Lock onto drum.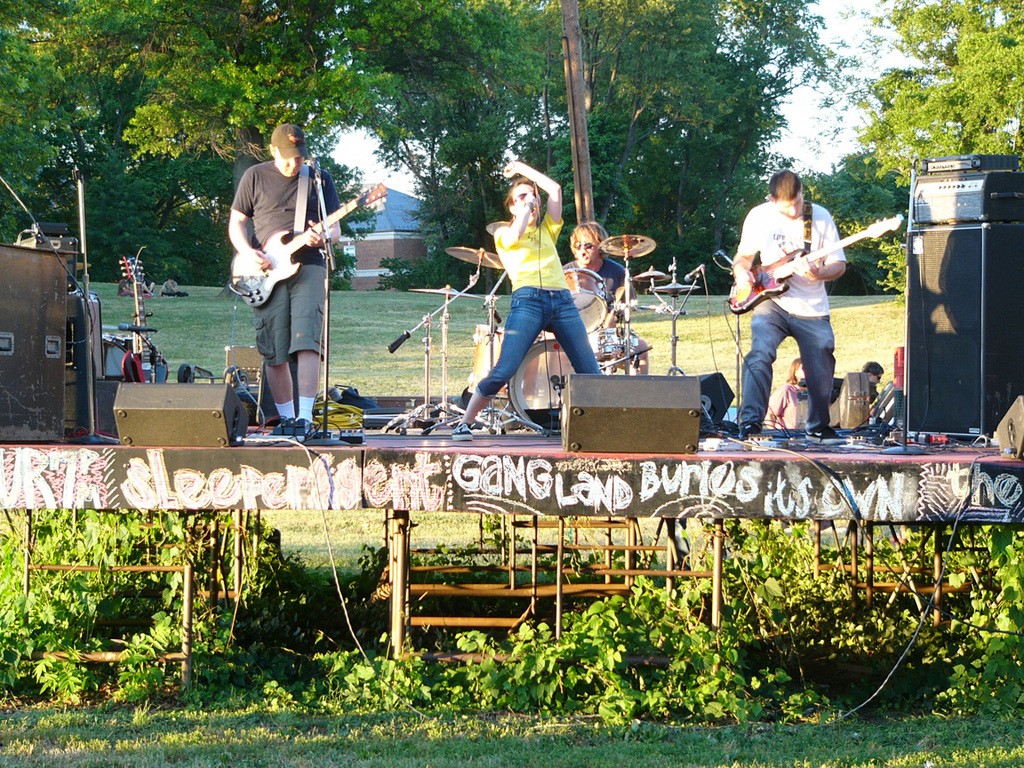
Locked: (left=470, top=324, right=506, bottom=396).
